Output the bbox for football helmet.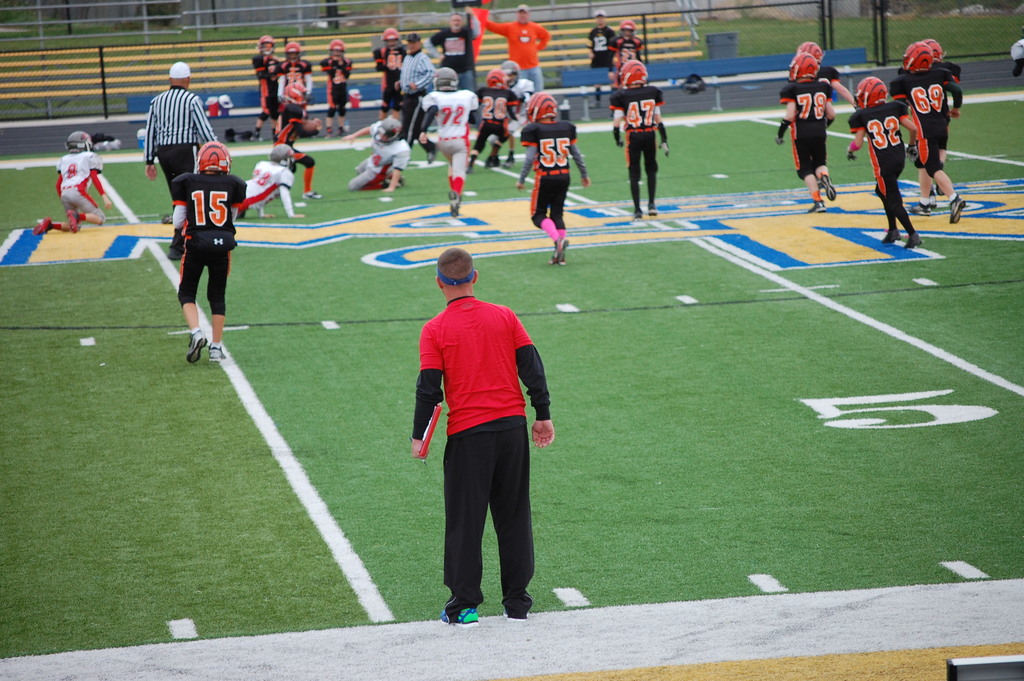
<bbox>324, 35, 349, 62</bbox>.
